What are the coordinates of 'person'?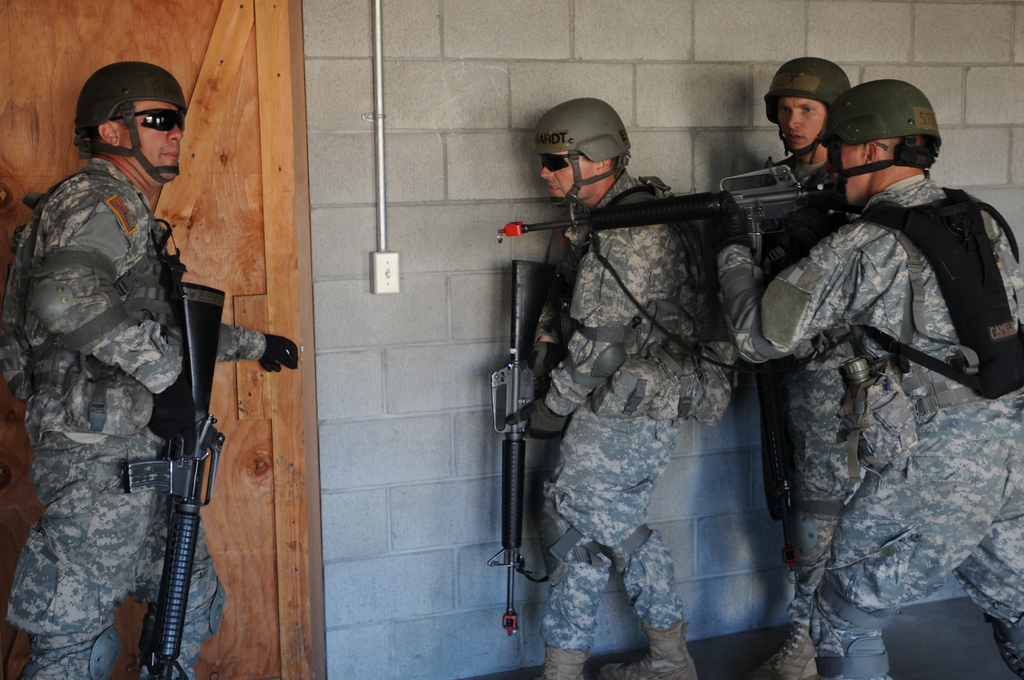
l=741, t=58, r=855, b=679.
